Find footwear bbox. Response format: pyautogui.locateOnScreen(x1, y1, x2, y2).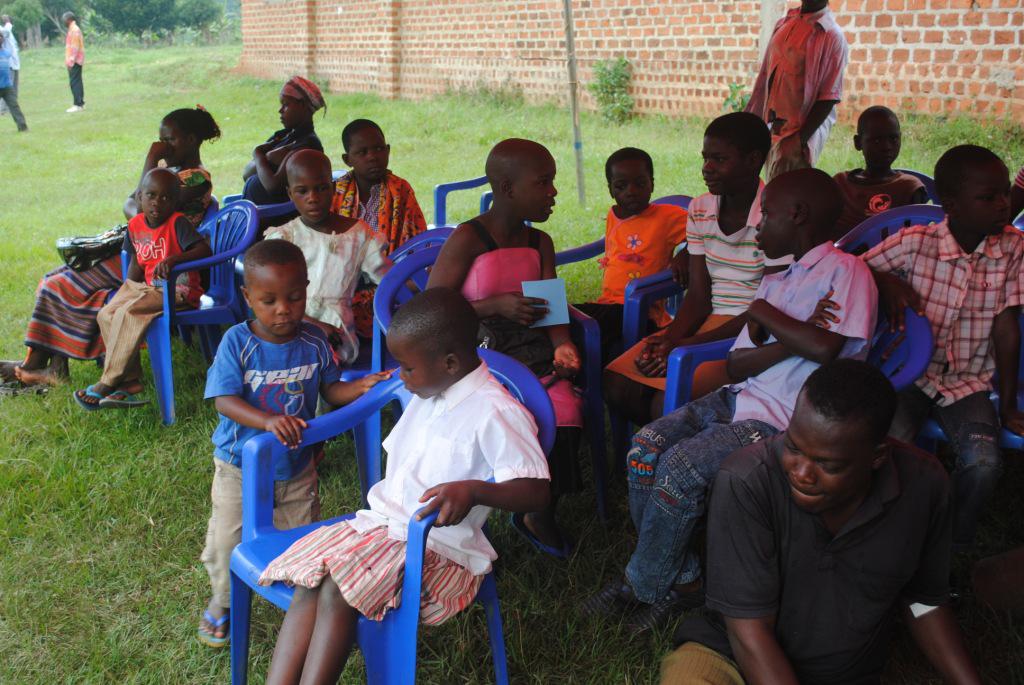
pyautogui.locateOnScreen(565, 573, 655, 633).
